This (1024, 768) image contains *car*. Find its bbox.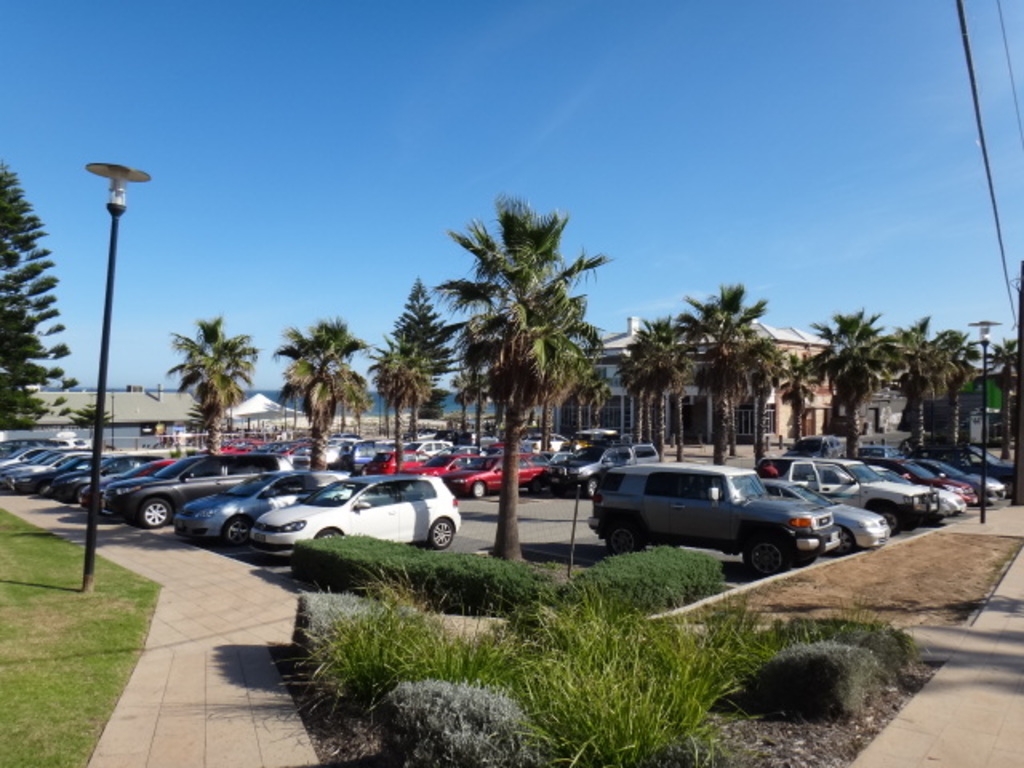
246,472,464,565.
